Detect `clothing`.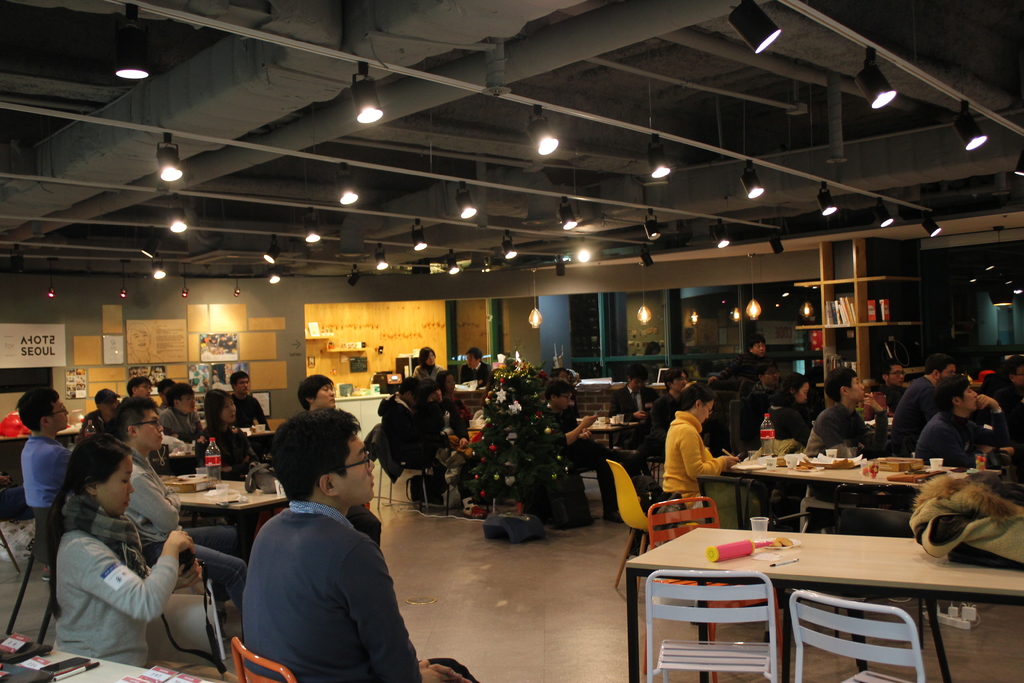
Detected at [226, 391, 271, 440].
